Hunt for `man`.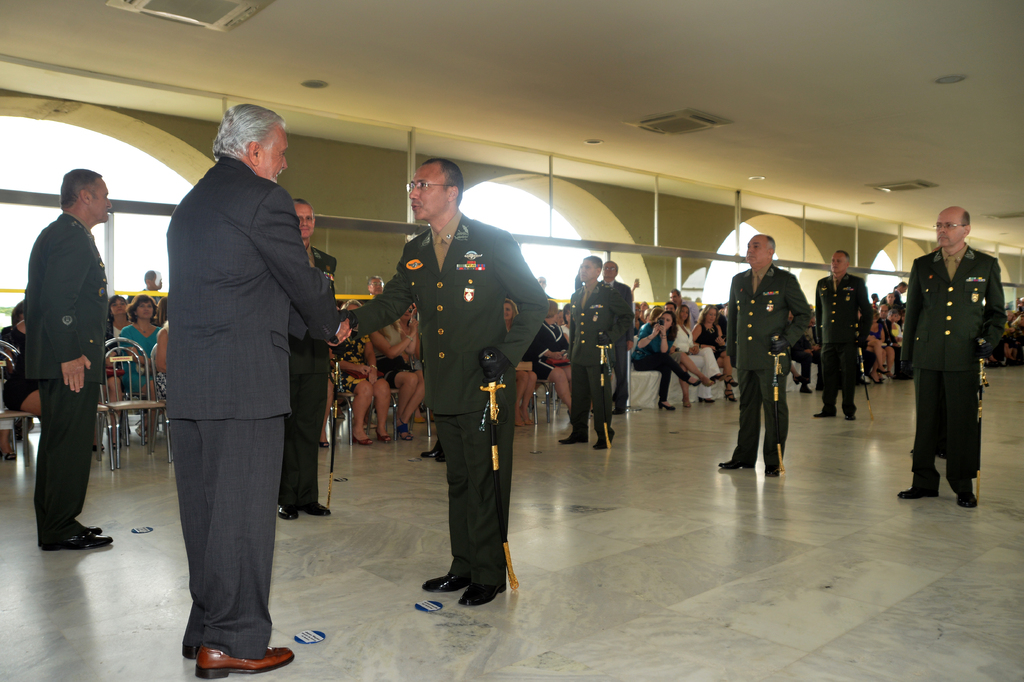
Hunted down at Rect(598, 260, 636, 412).
